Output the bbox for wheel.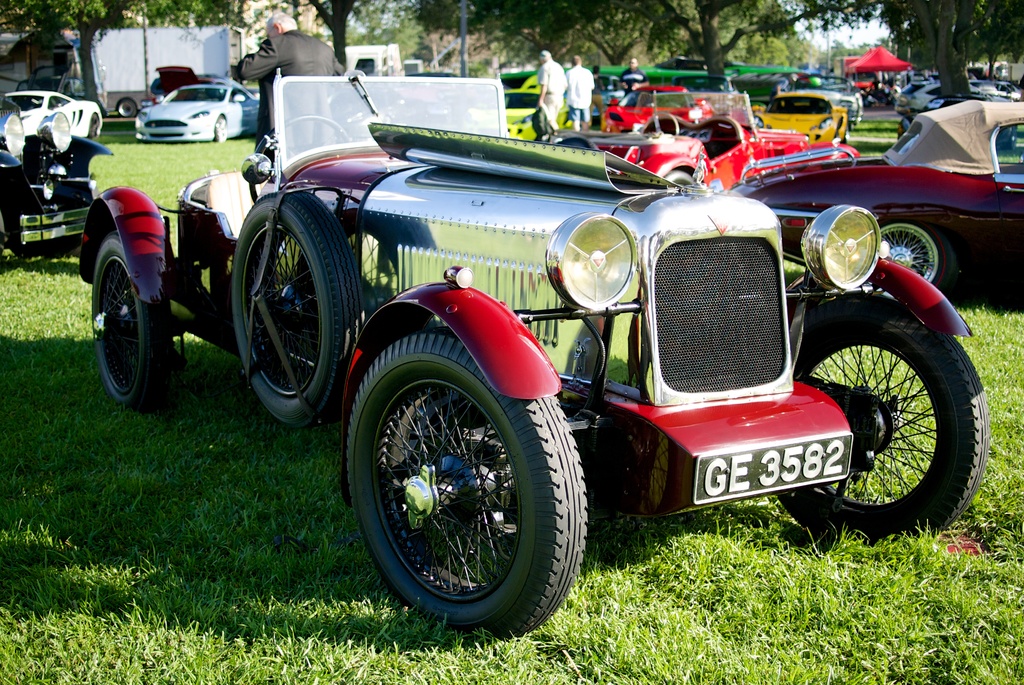
(92, 230, 173, 412).
